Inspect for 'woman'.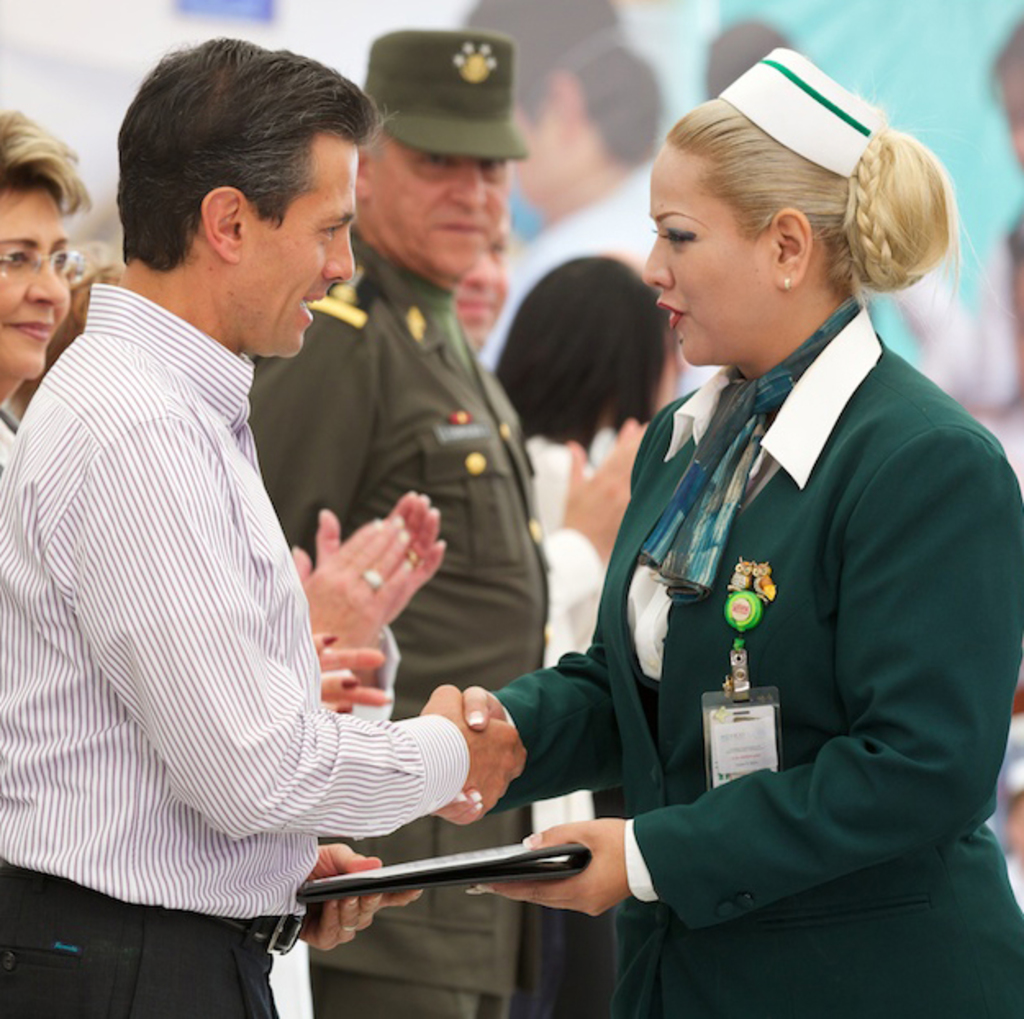
Inspection: 0 110 80 465.
